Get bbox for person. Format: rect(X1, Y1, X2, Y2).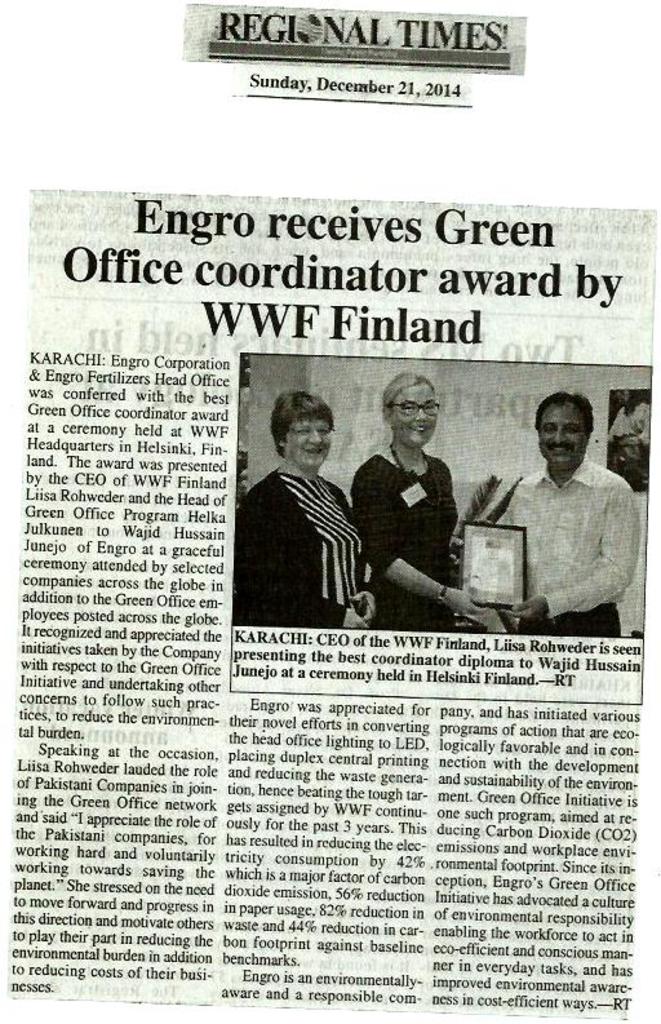
rect(502, 384, 640, 635).
